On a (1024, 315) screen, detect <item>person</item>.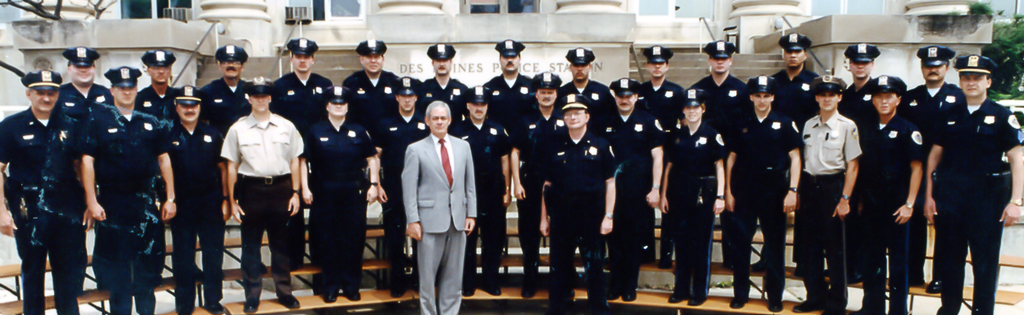
box=[59, 46, 109, 122].
